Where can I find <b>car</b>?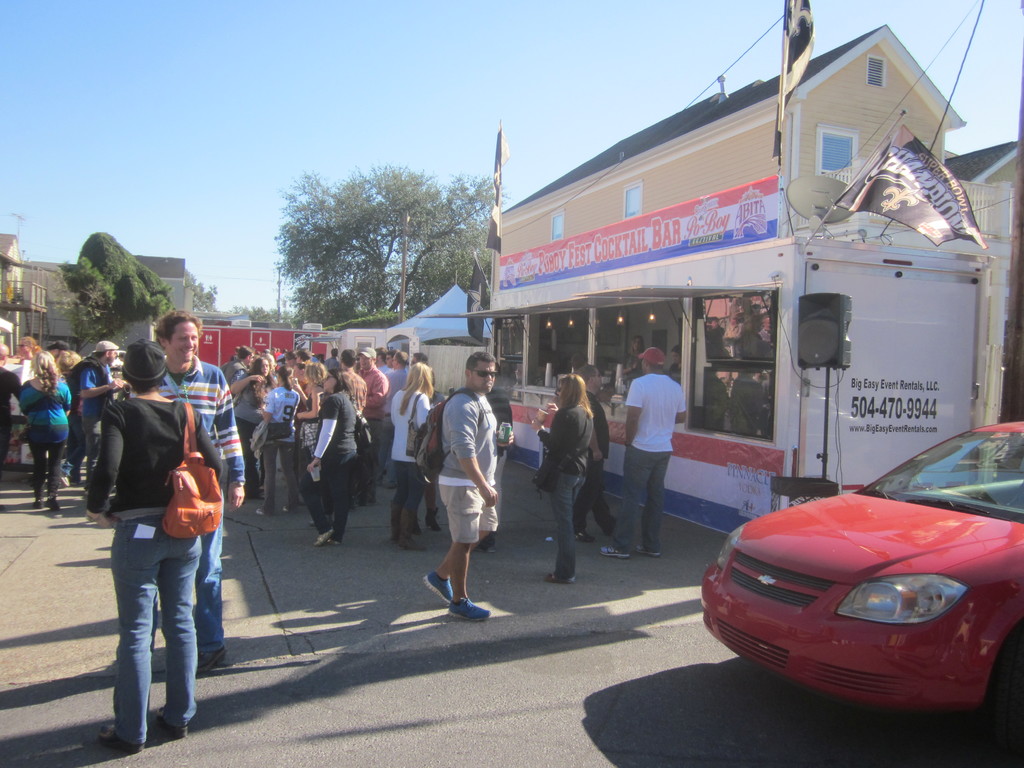
You can find it at 694,429,1023,721.
